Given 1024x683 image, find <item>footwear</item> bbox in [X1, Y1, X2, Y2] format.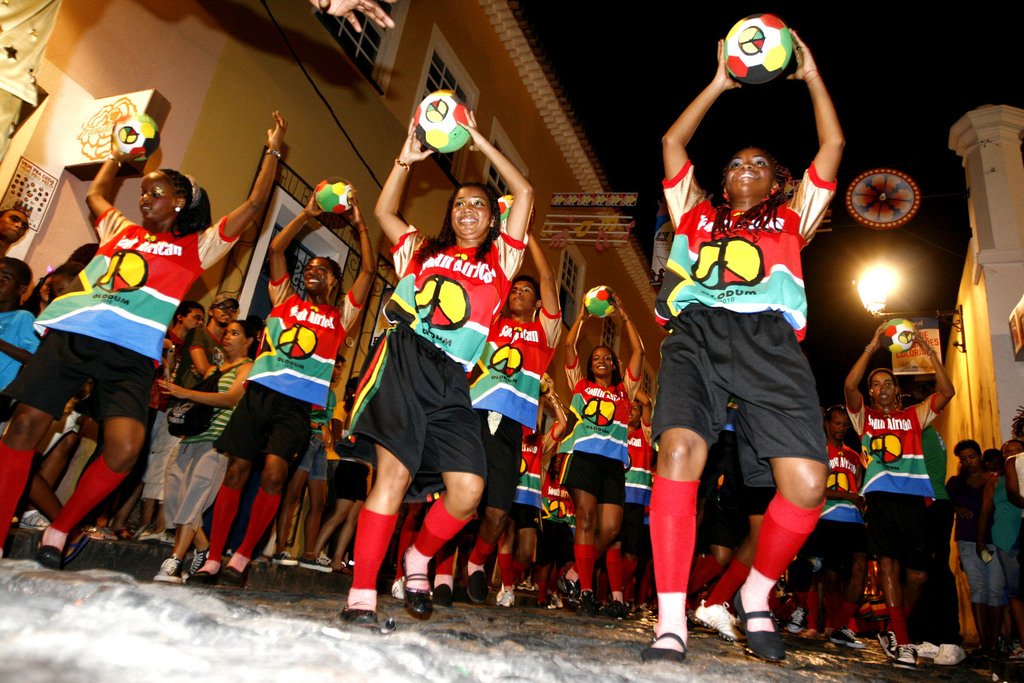
[36, 531, 67, 572].
